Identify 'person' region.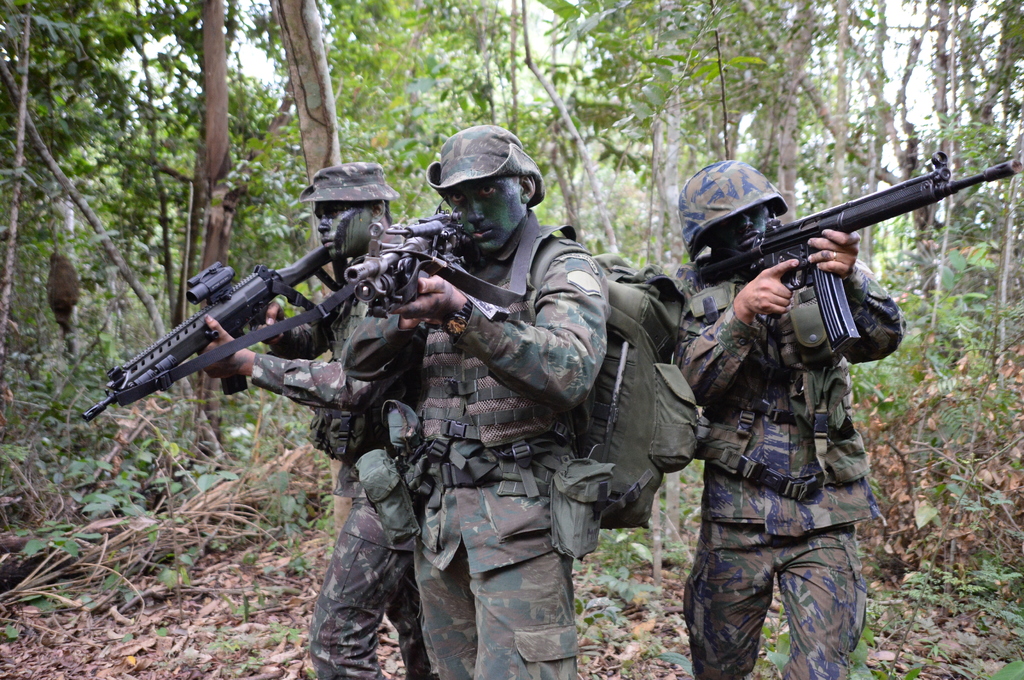
Region: {"left": 193, "top": 166, "right": 397, "bottom": 679}.
